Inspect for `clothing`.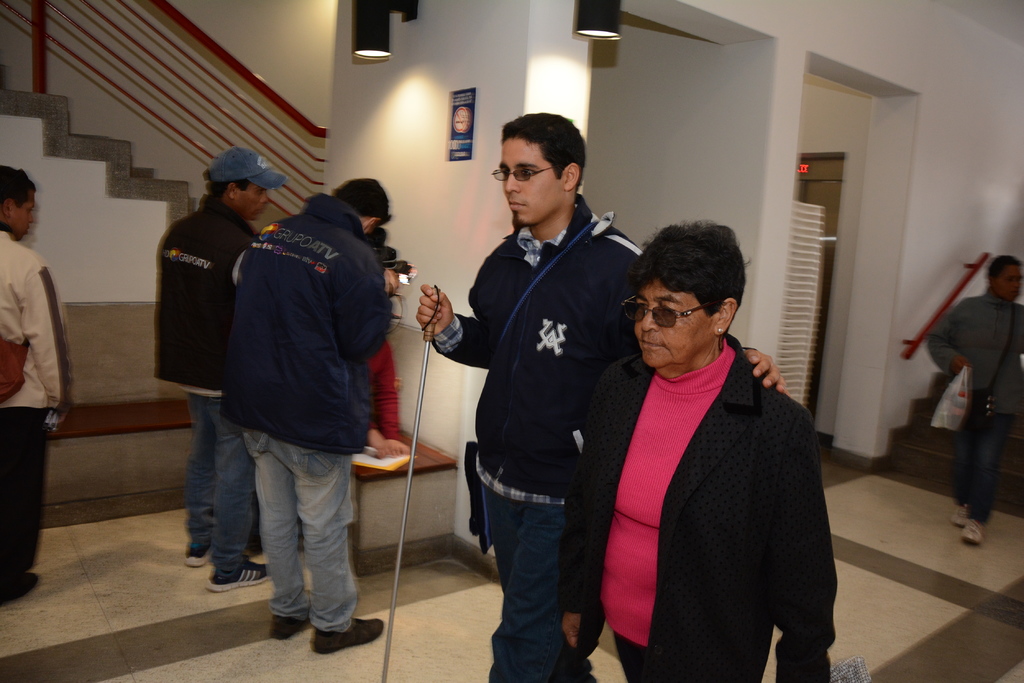
Inspection: bbox=(151, 190, 257, 572).
